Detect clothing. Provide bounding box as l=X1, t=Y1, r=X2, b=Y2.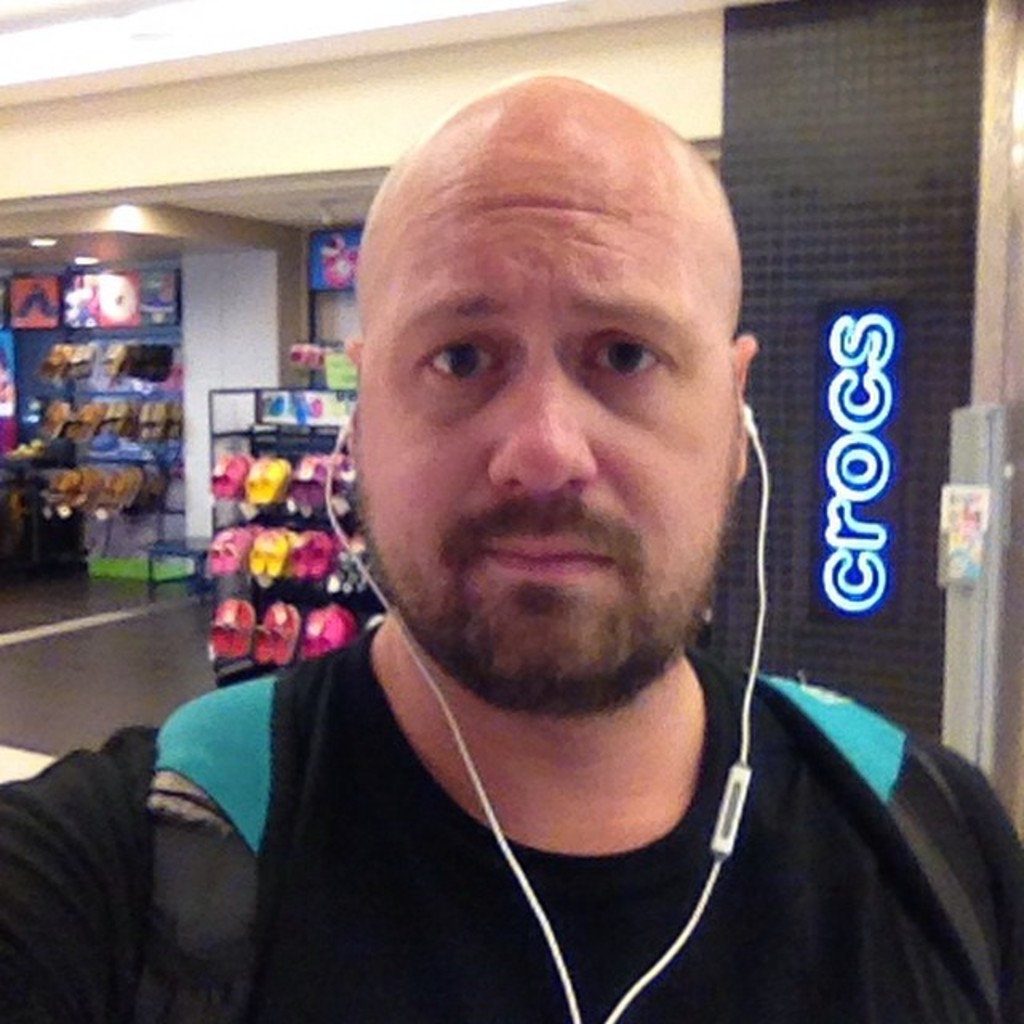
l=62, t=590, r=1005, b=1019.
